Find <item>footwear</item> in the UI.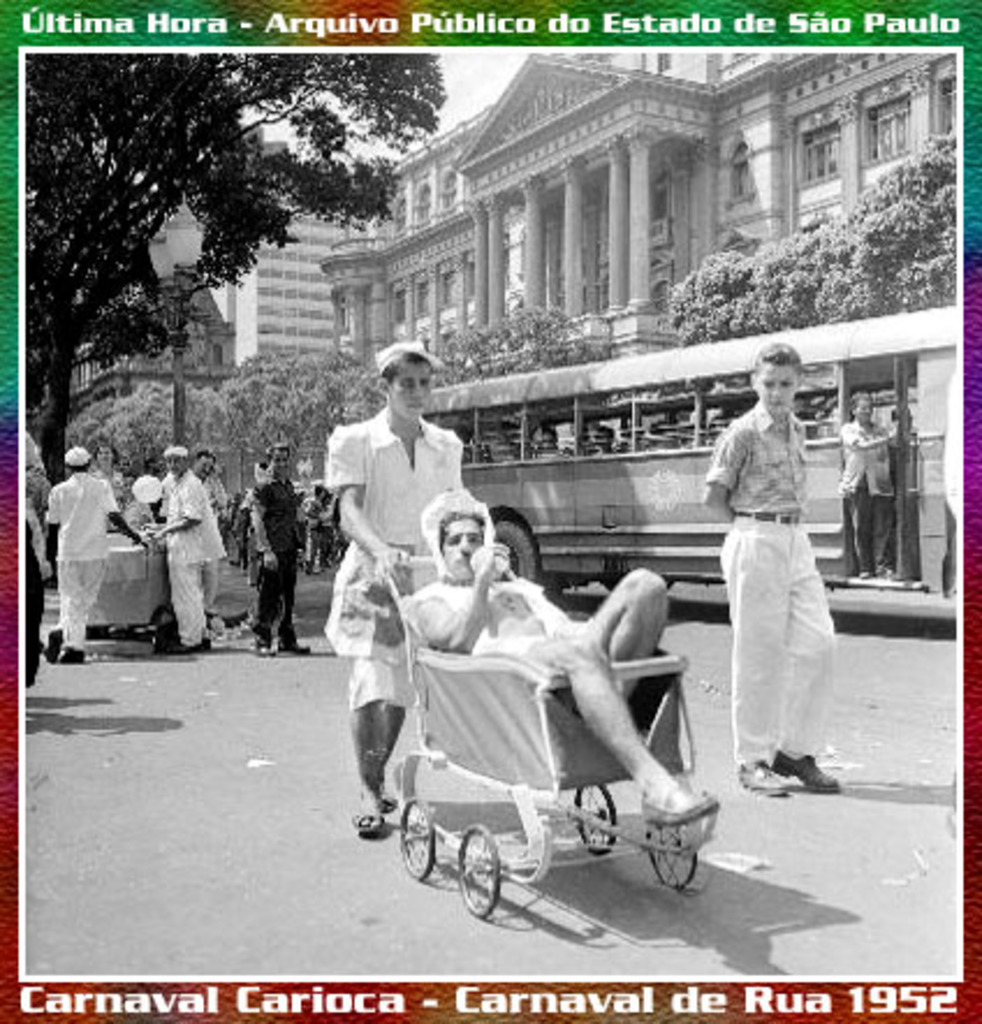
UI element at {"x1": 769, "y1": 753, "x2": 829, "y2": 790}.
